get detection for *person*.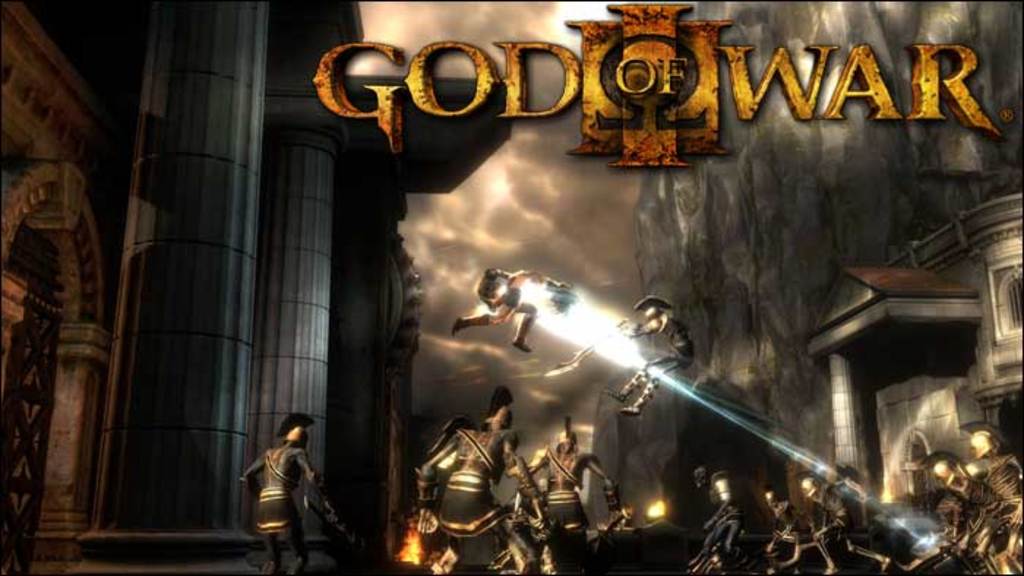
Detection: x1=410, y1=380, x2=547, y2=575.
